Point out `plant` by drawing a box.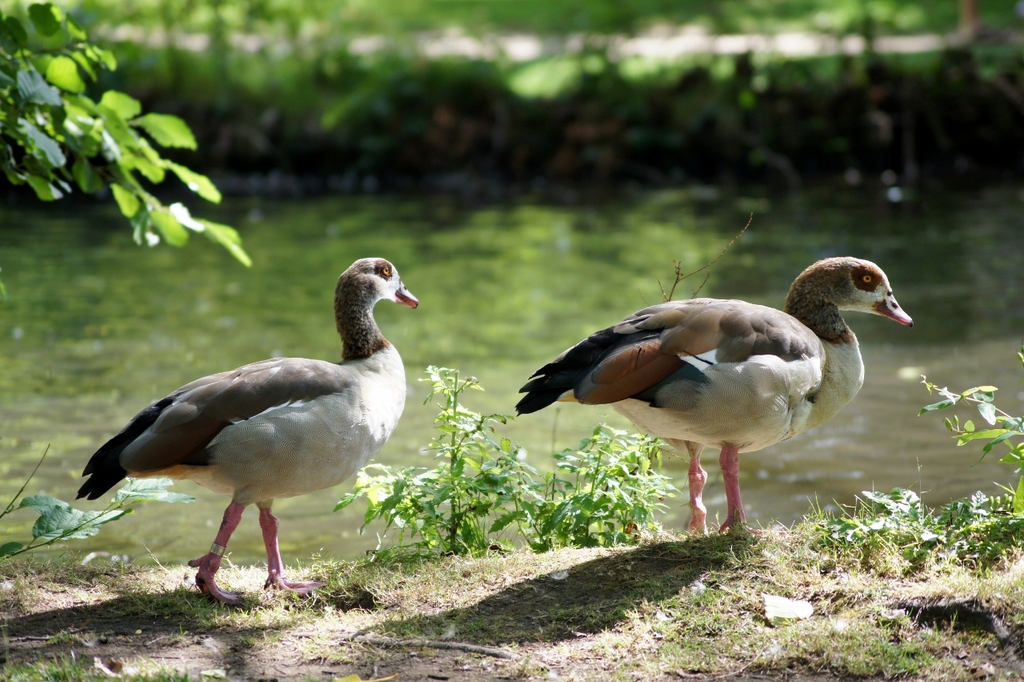
BBox(790, 486, 954, 572).
